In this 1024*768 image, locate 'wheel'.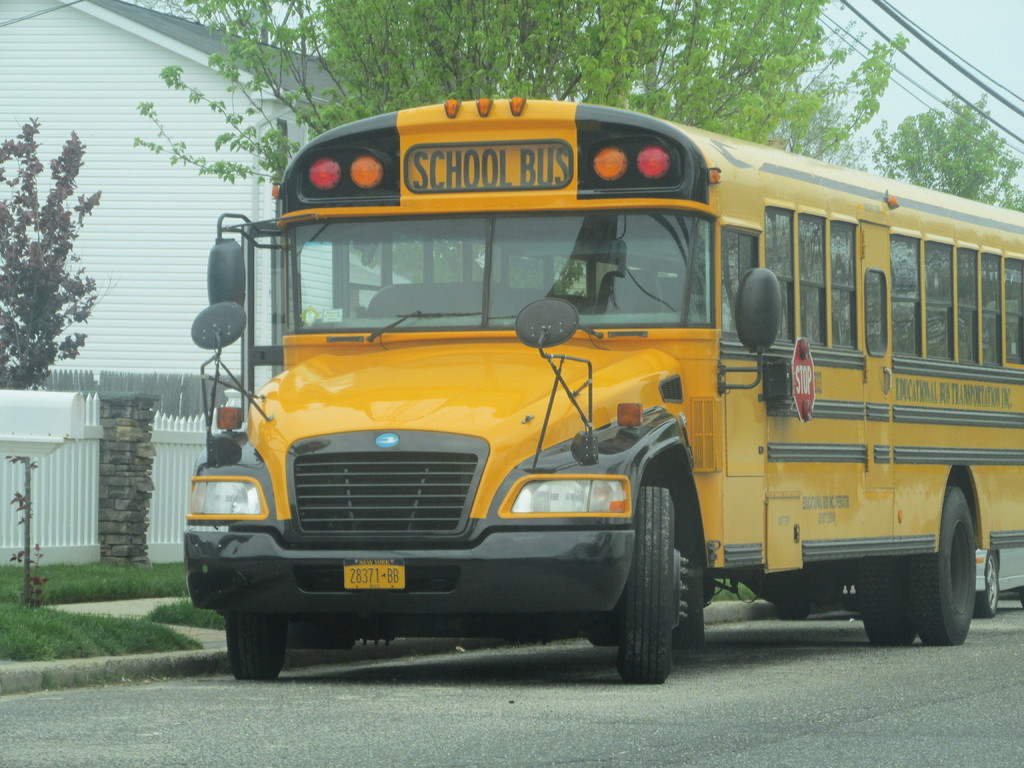
Bounding box: bbox=(227, 621, 285, 679).
